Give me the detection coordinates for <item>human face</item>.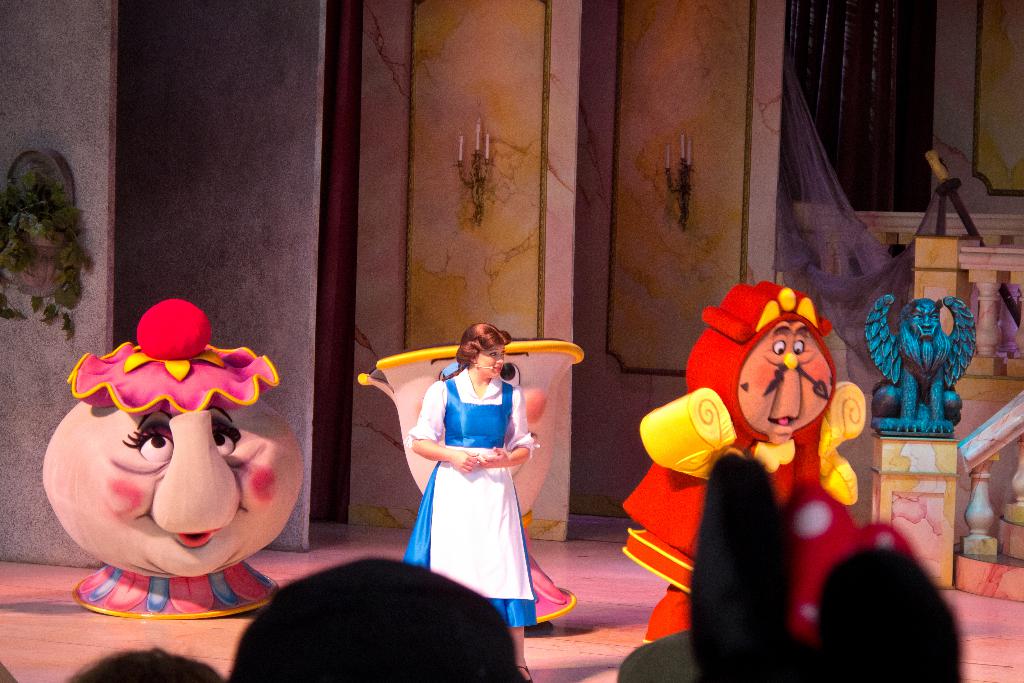
left=472, top=343, right=511, bottom=378.
